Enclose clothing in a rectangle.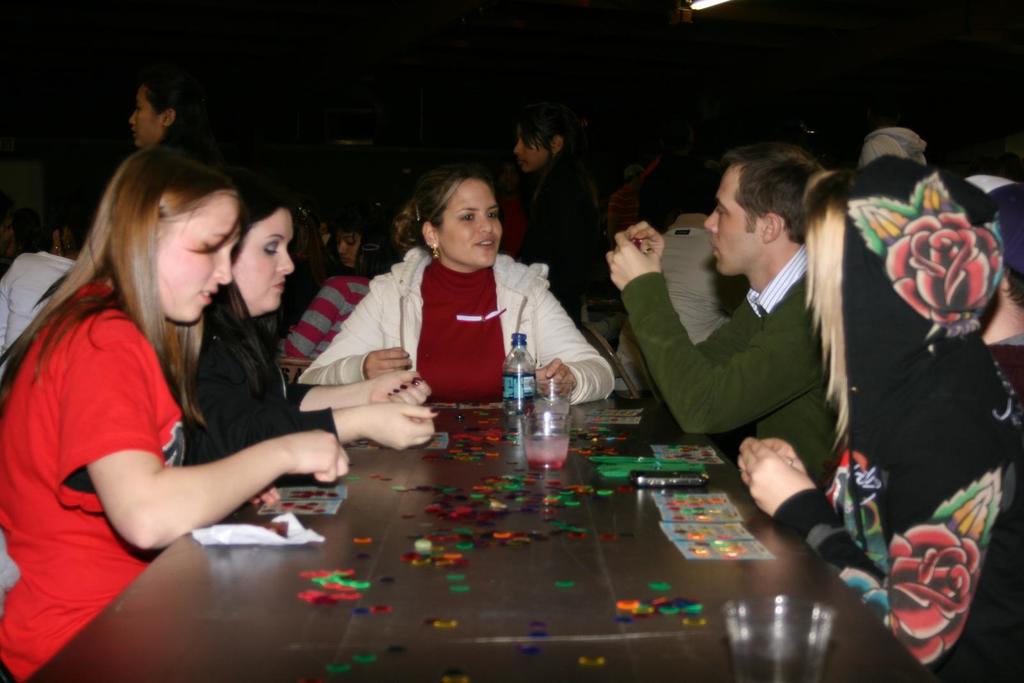
bbox=(275, 263, 392, 376).
